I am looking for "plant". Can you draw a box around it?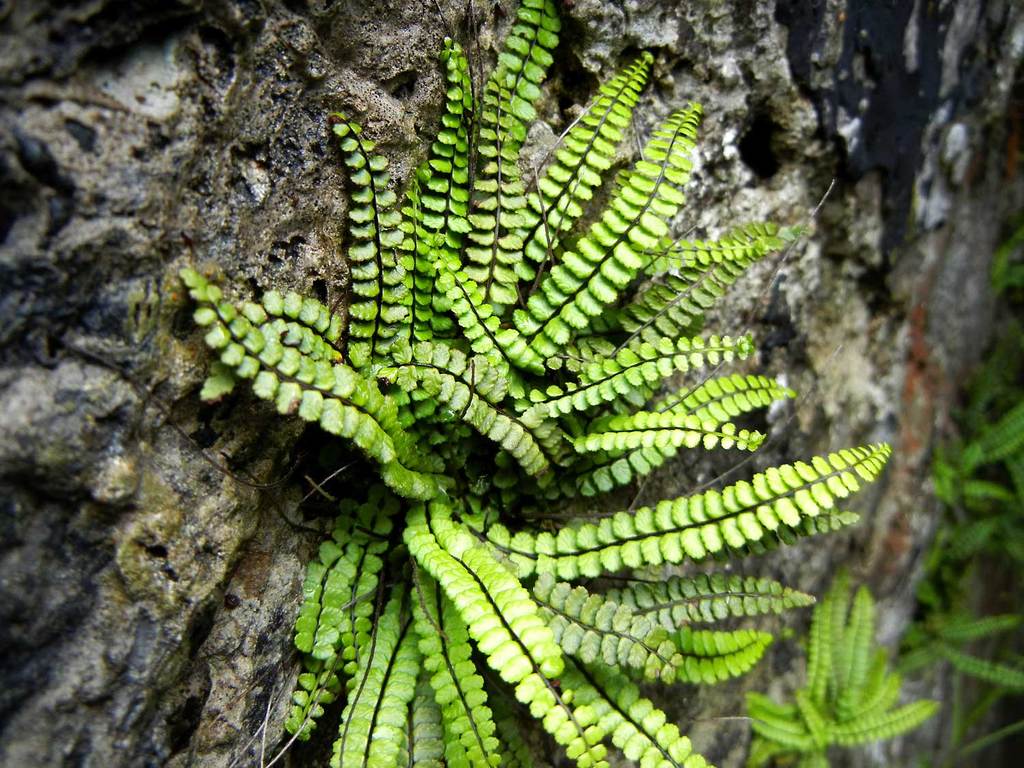
Sure, the bounding box is [left=735, top=573, right=935, bottom=767].
